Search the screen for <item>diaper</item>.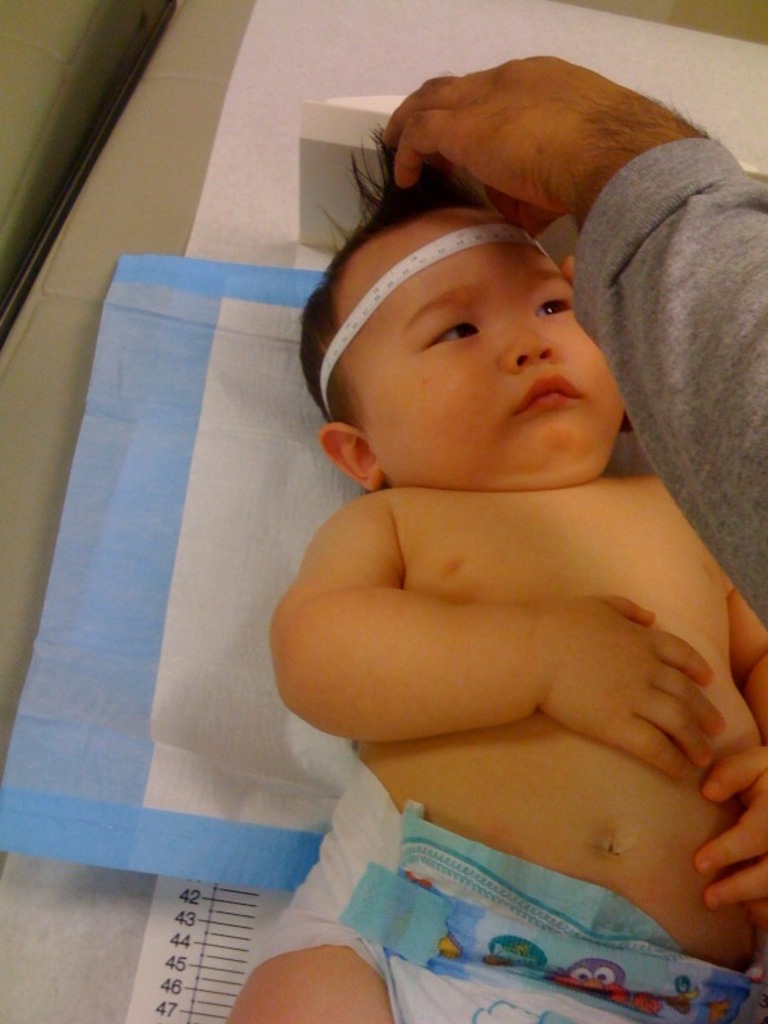
Found at 246,764,753,1023.
